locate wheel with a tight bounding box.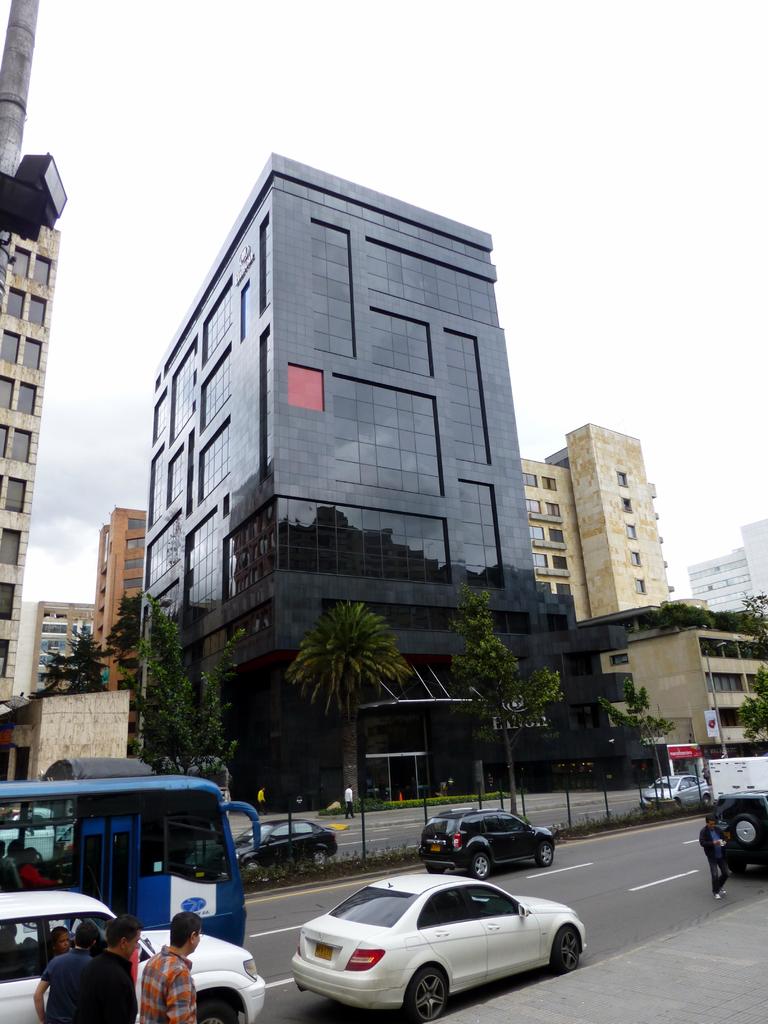
Rect(474, 856, 492, 875).
